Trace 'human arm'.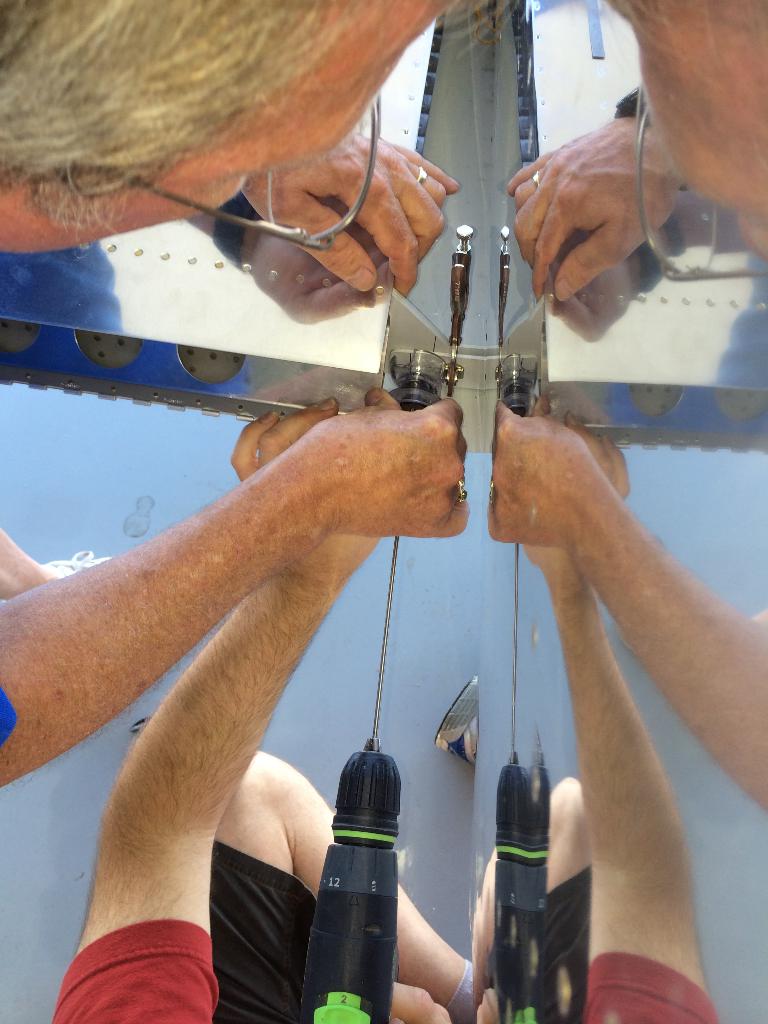
Traced to 0:532:63:597.
